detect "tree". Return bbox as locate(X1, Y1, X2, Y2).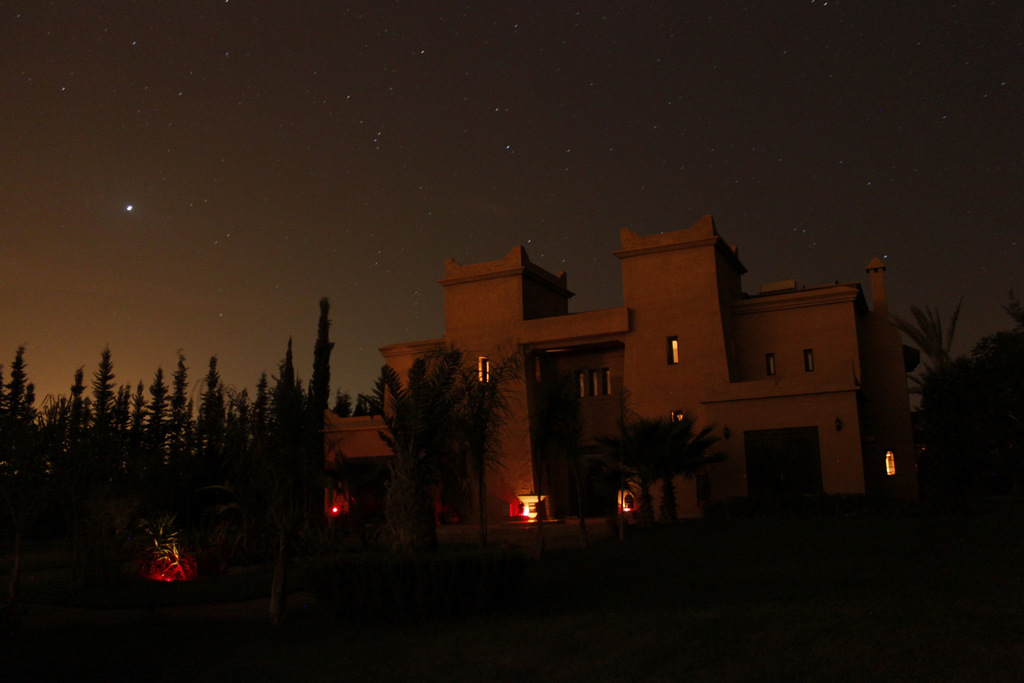
locate(601, 414, 720, 552).
